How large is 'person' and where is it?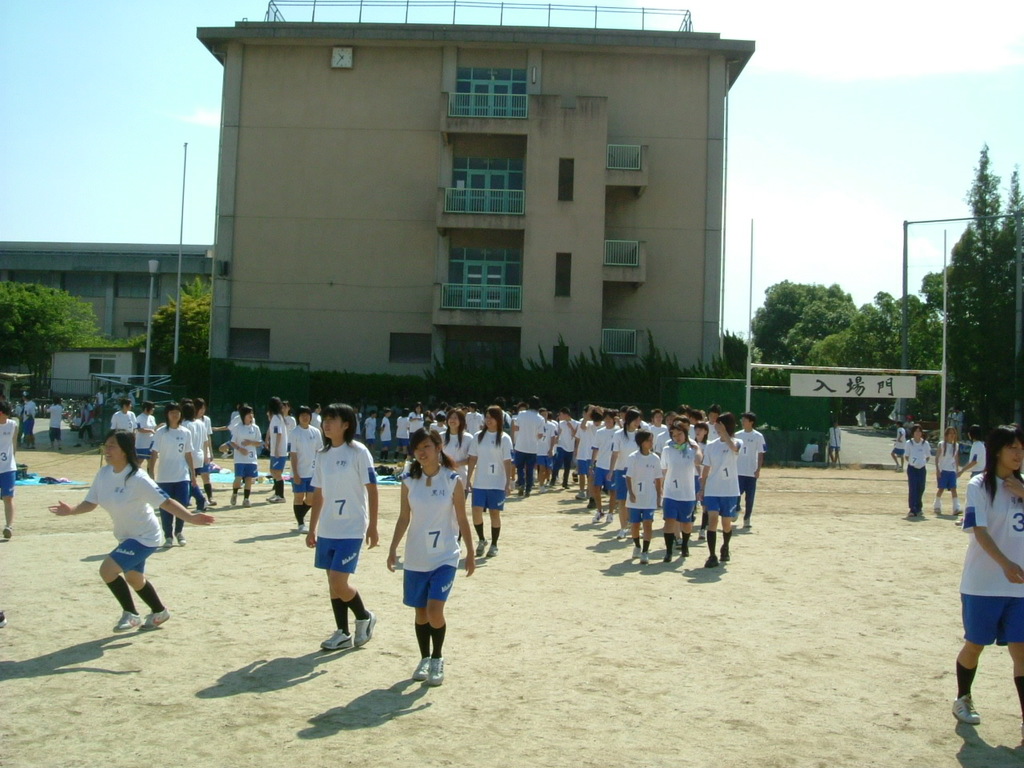
Bounding box: 550:402:582:482.
